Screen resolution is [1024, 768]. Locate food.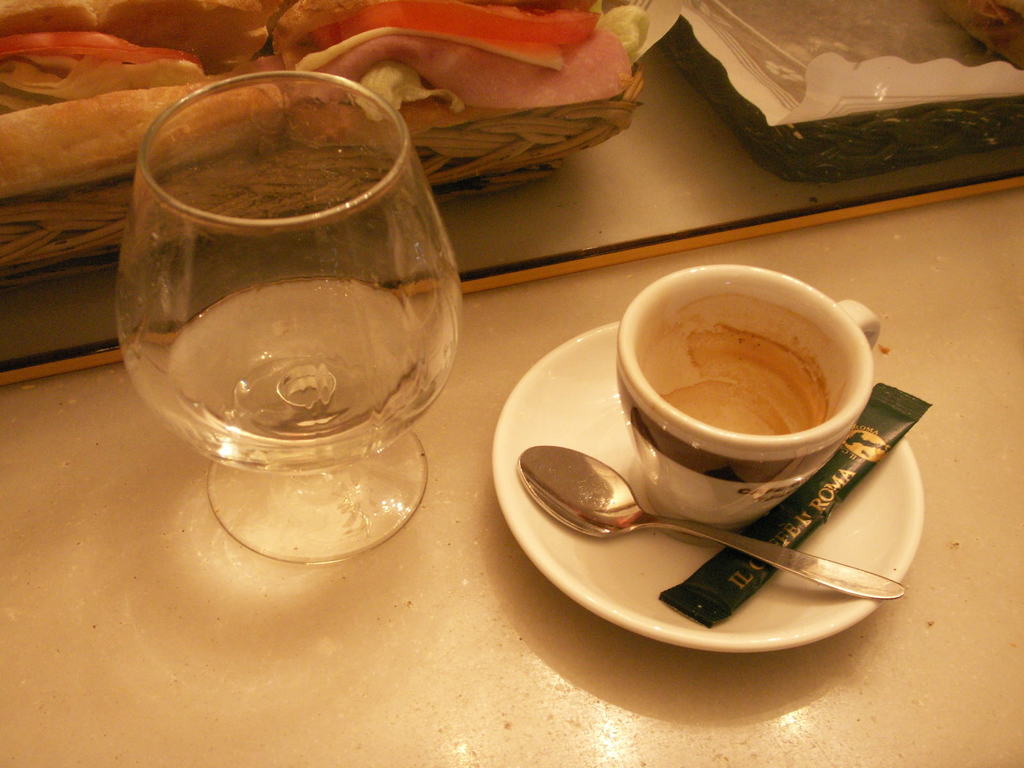
detection(6, 95, 278, 190).
